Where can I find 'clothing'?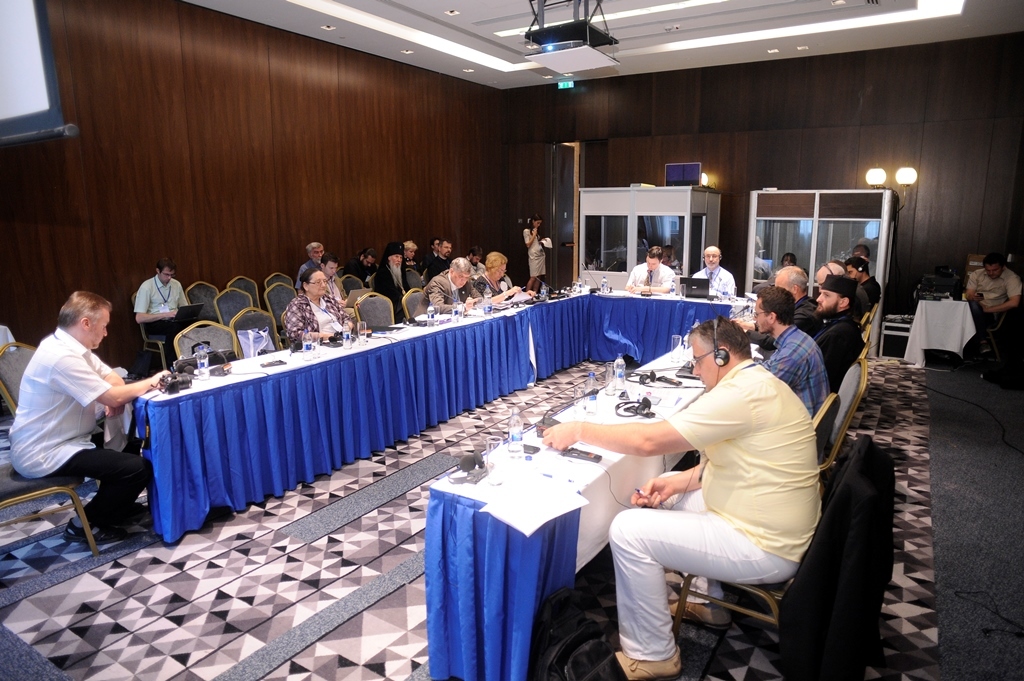
You can find it at detection(688, 266, 735, 295).
